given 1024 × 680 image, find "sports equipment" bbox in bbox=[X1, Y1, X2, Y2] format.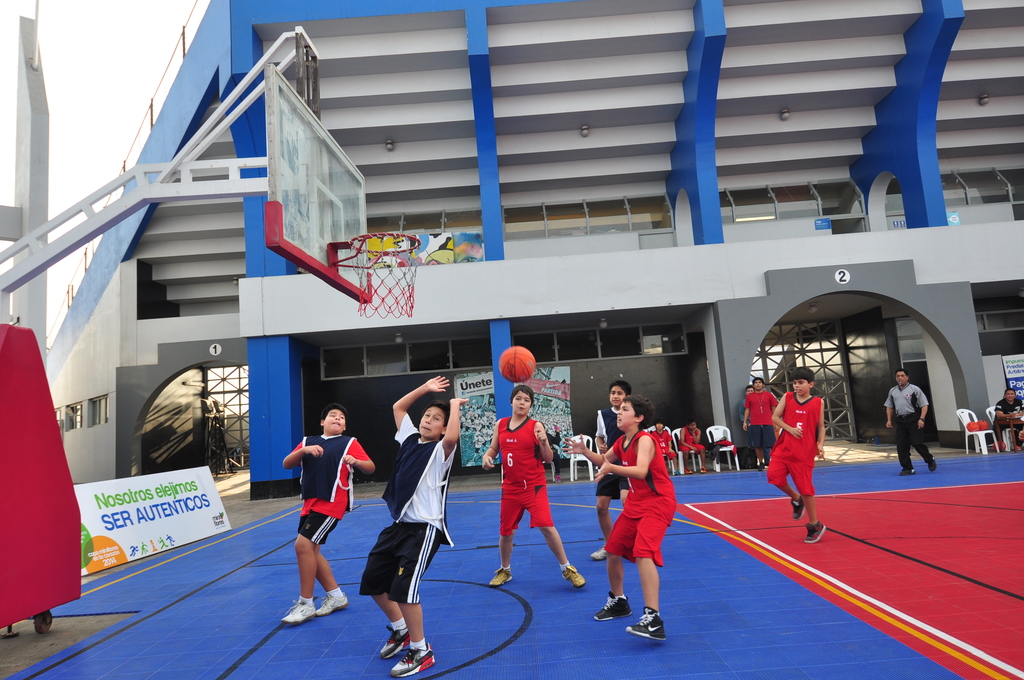
bbox=[280, 594, 317, 622].
